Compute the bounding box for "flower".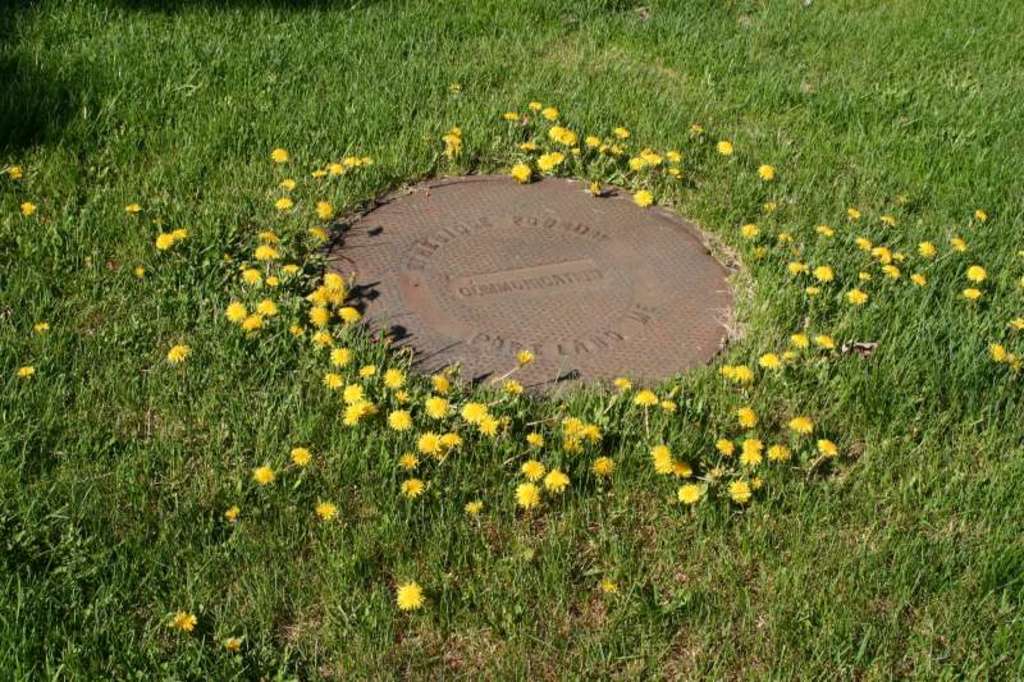
{"x1": 253, "y1": 466, "x2": 282, "y2": 482}.
